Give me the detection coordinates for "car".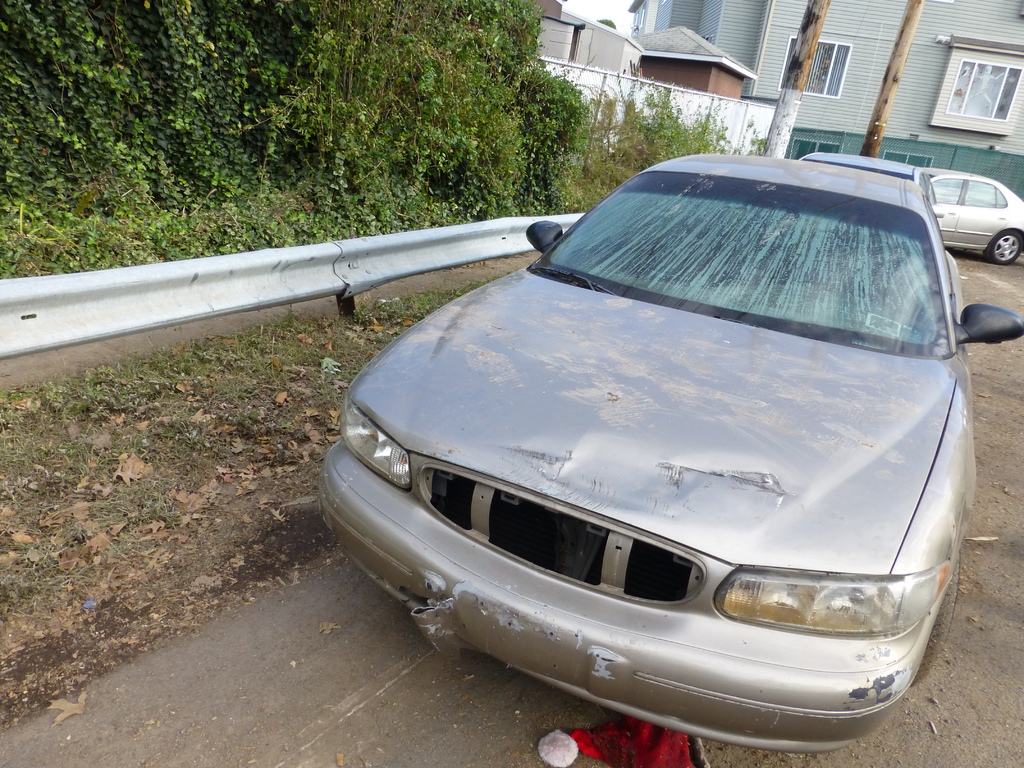
x1=800, y1=148, x2=934, y2=197.
